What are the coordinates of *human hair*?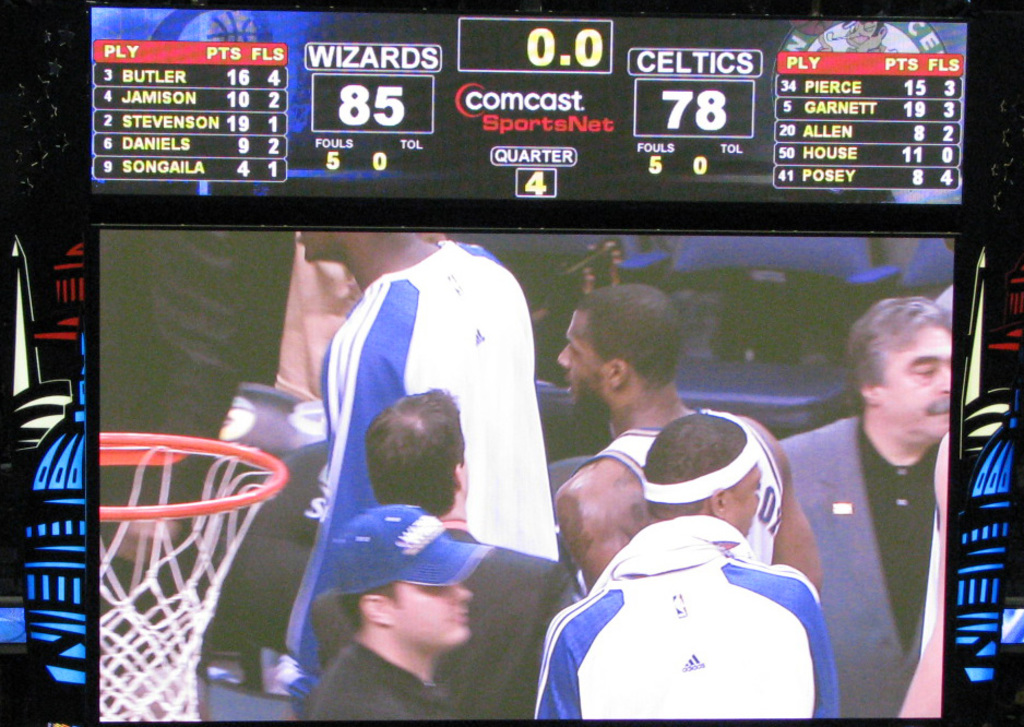
(576,285,682,394).
